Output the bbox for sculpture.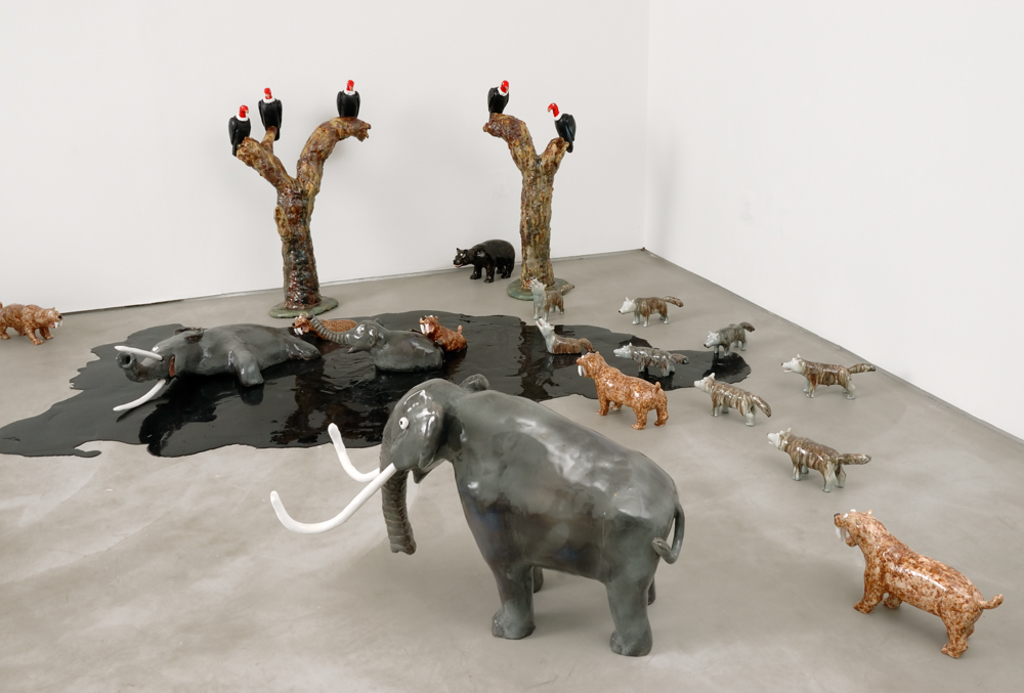
rect(700, 371, 785, 420).
